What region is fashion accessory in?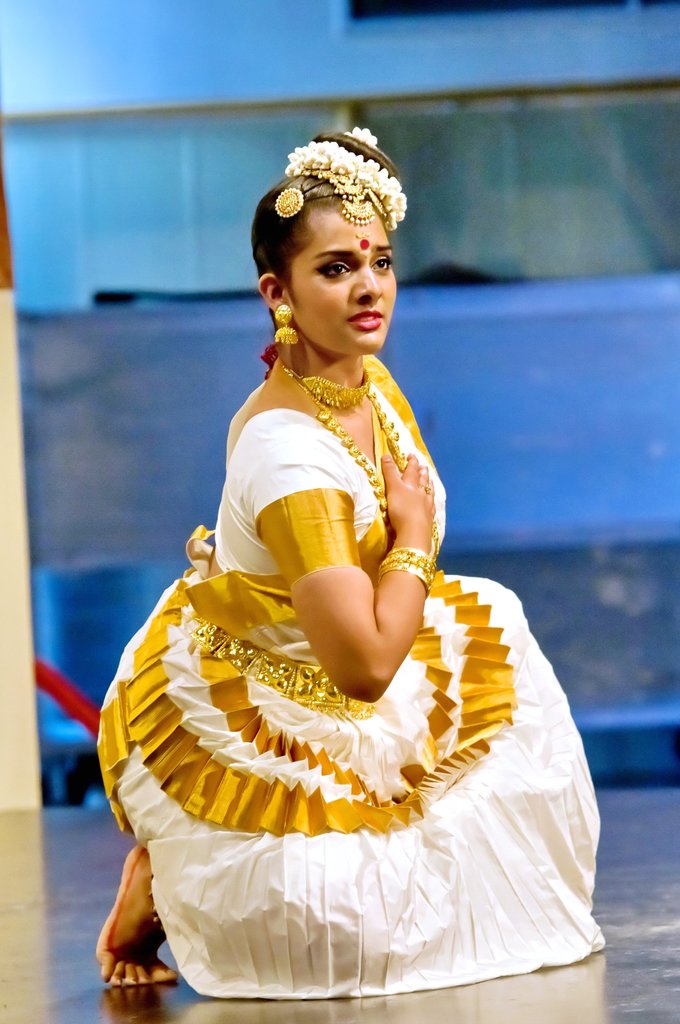
277, 364, 372, 414.
